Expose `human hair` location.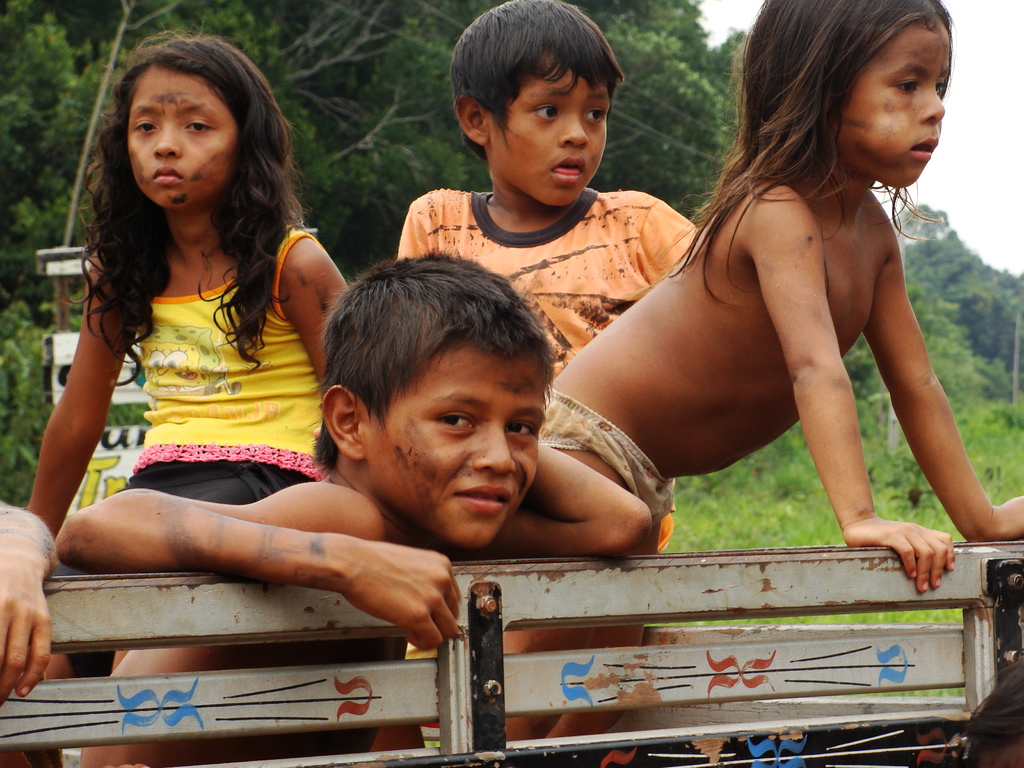
Exposed at rect(447, 0, 625, 162).
